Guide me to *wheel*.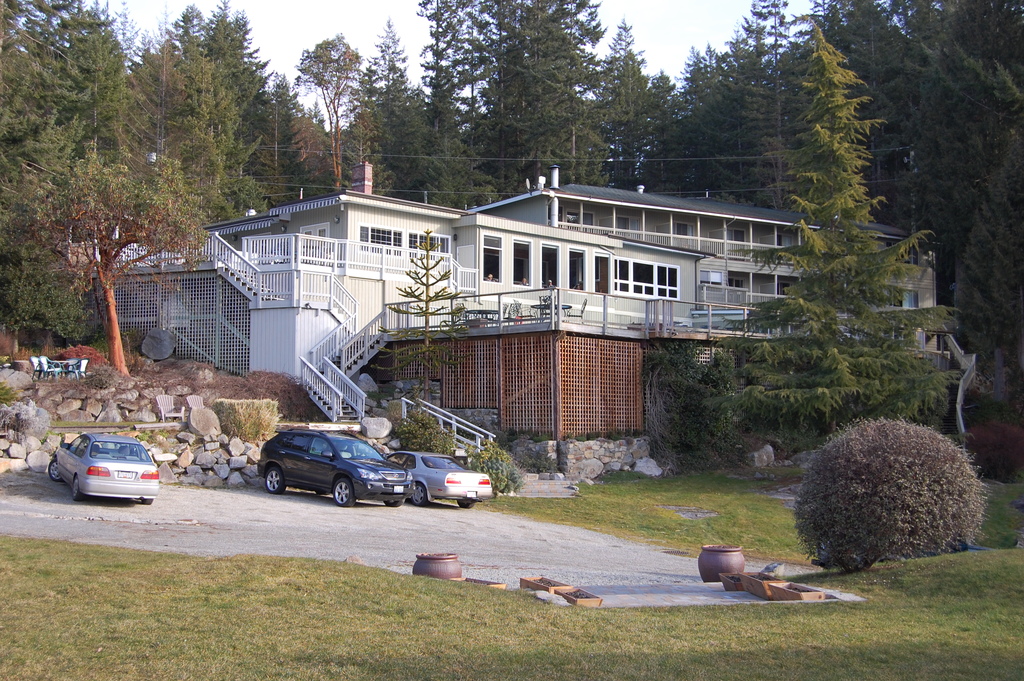
Guidance: pyautogui.locateOnScreen(385, 497, 404, 506).
